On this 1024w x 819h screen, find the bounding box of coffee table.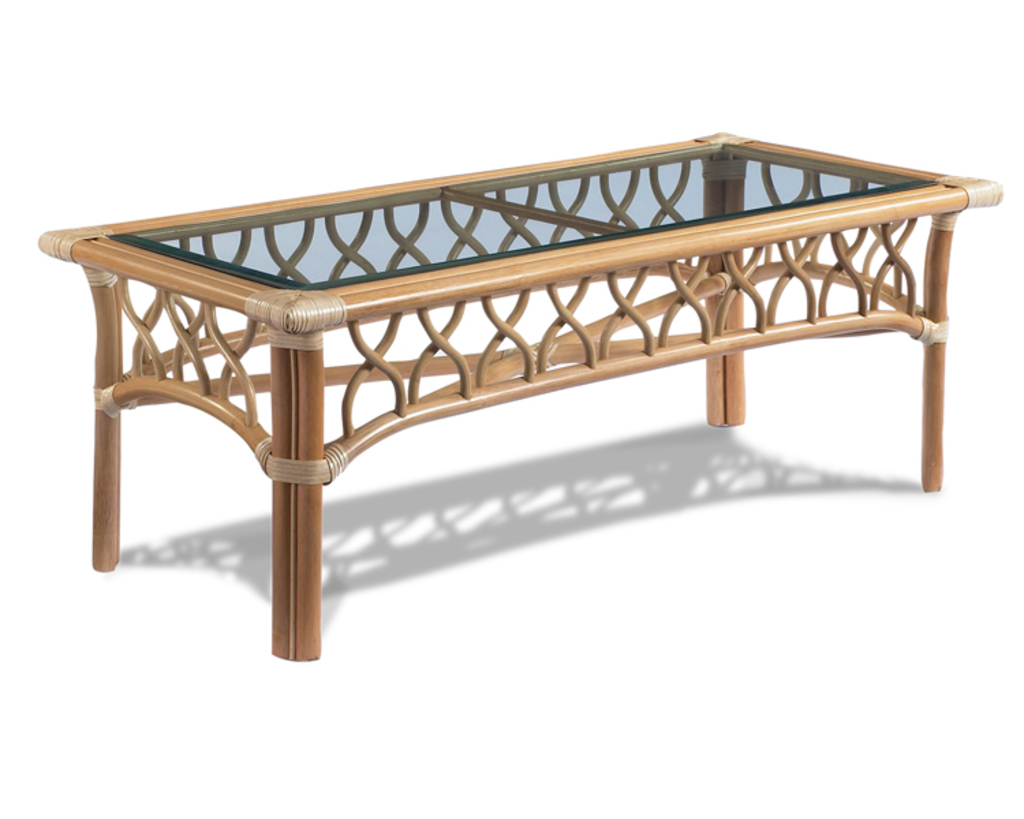
Bounding box: <bbox>34, 130, 998, 657</bbox>.
